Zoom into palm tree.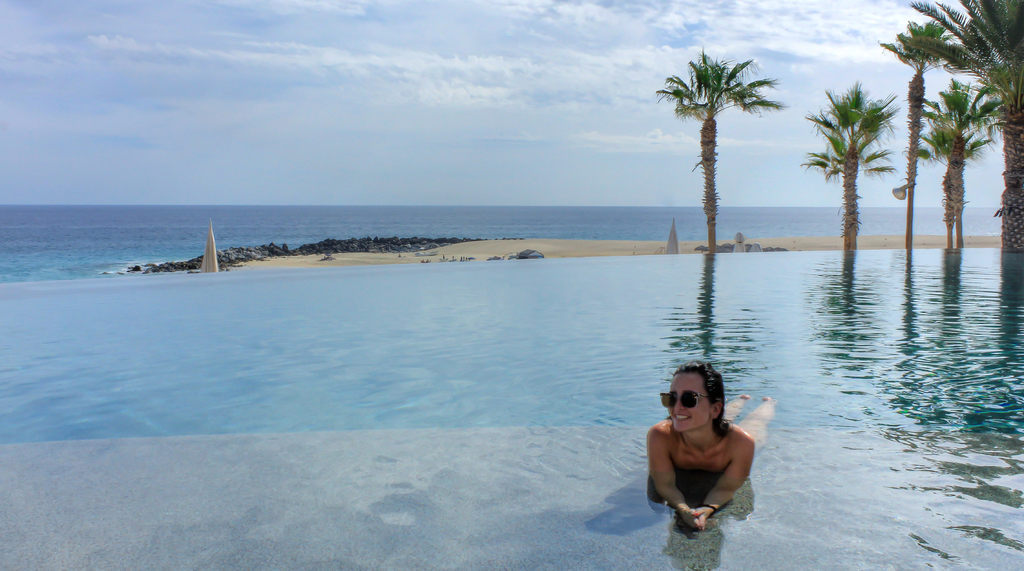
Zoom target: 953,0,1023,279.
